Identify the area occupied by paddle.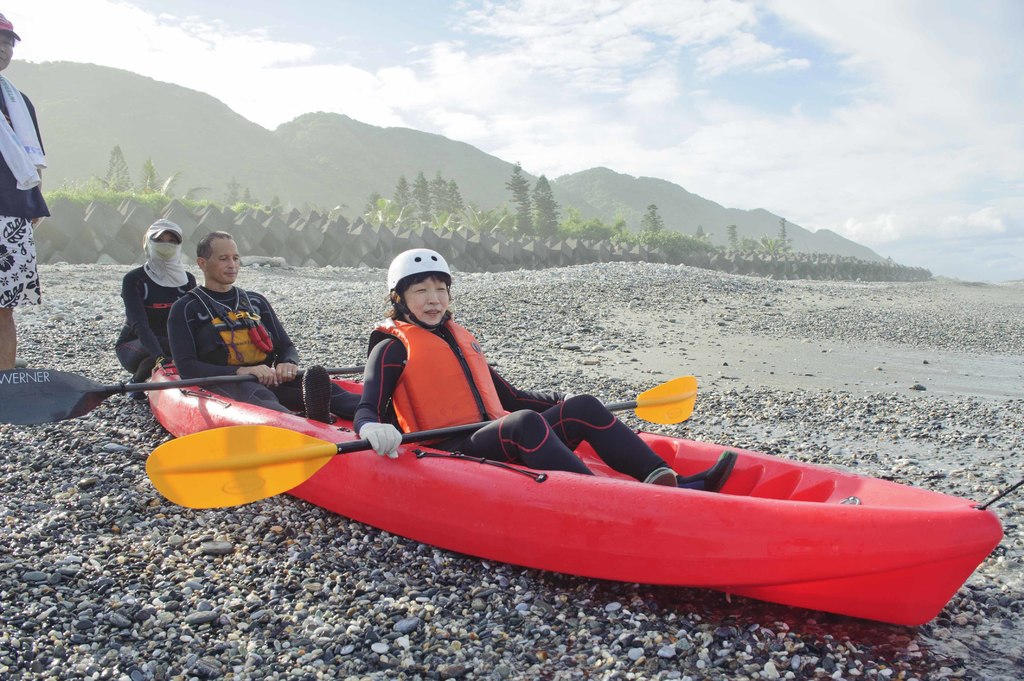
Area: 0/369/364/426.
